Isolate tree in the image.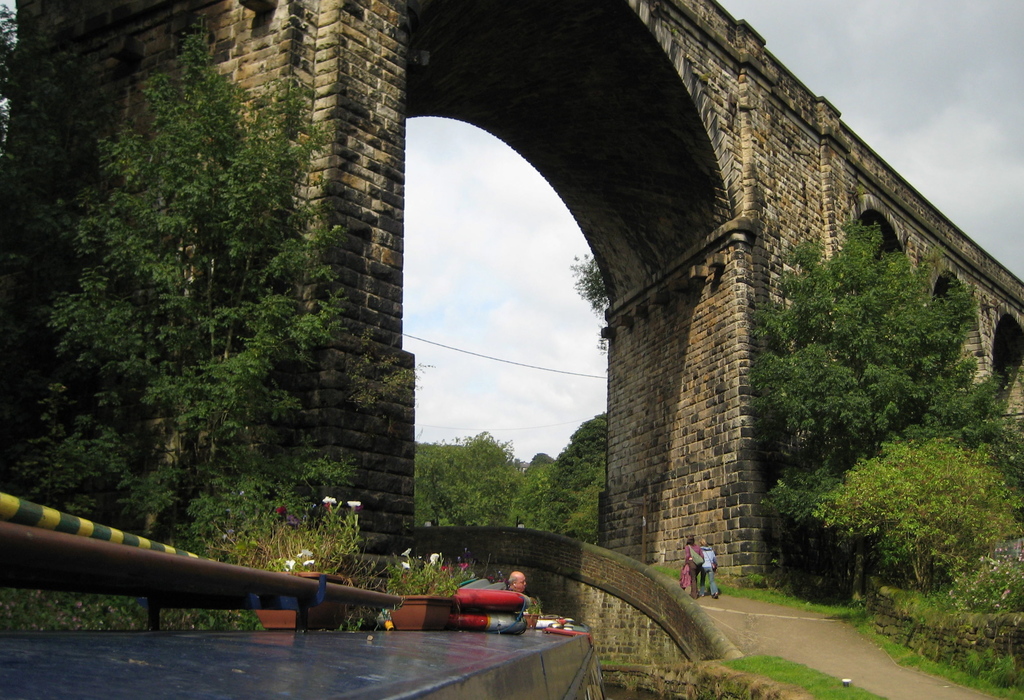
Isolated region: bbox=[419, 252, 600, 542].
